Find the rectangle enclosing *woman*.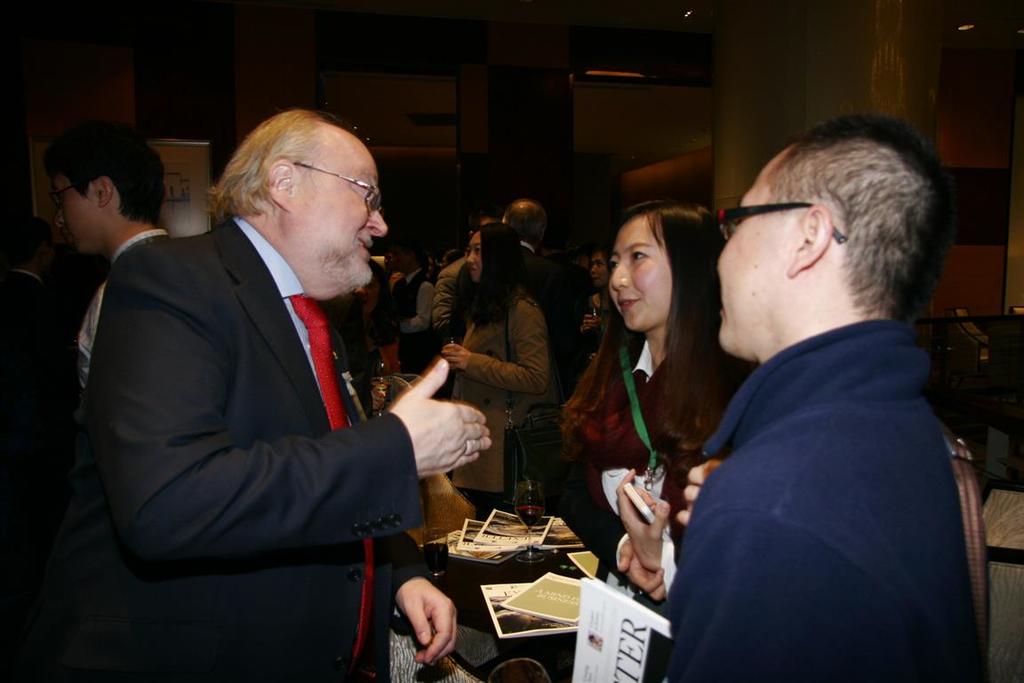
box=[437, 219, 542, 523].
